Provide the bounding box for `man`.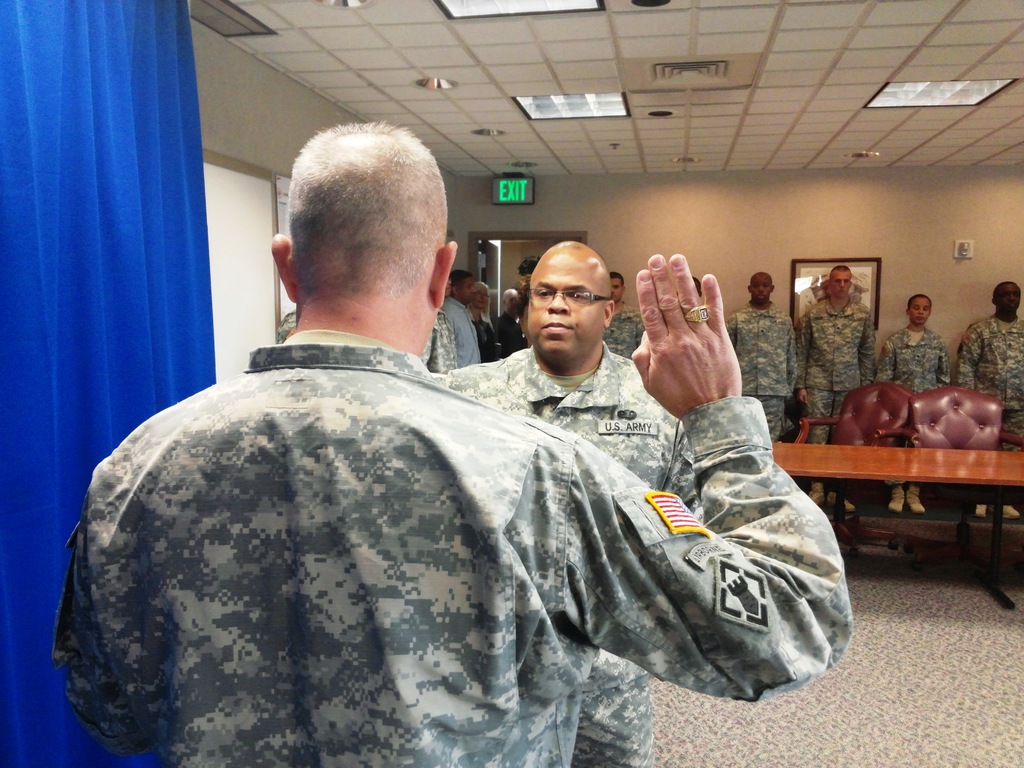
<bbox>442, 239, 703, 767</bbox>.
